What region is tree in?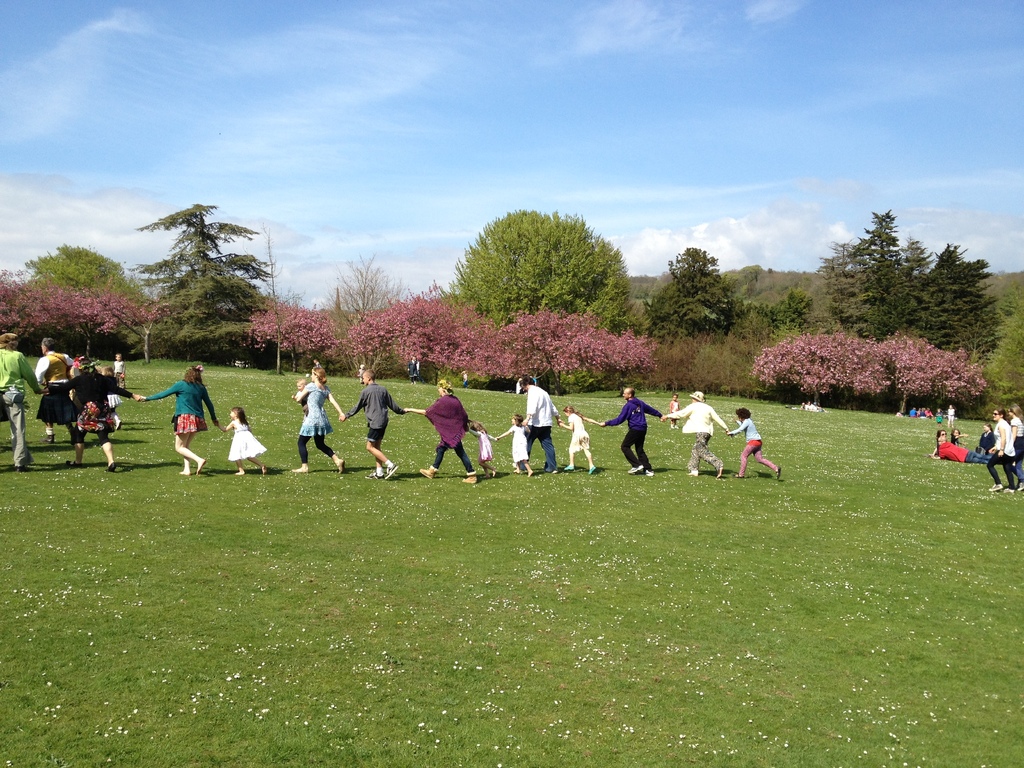
x1=251 y1=295 x2=332 y2=373.
